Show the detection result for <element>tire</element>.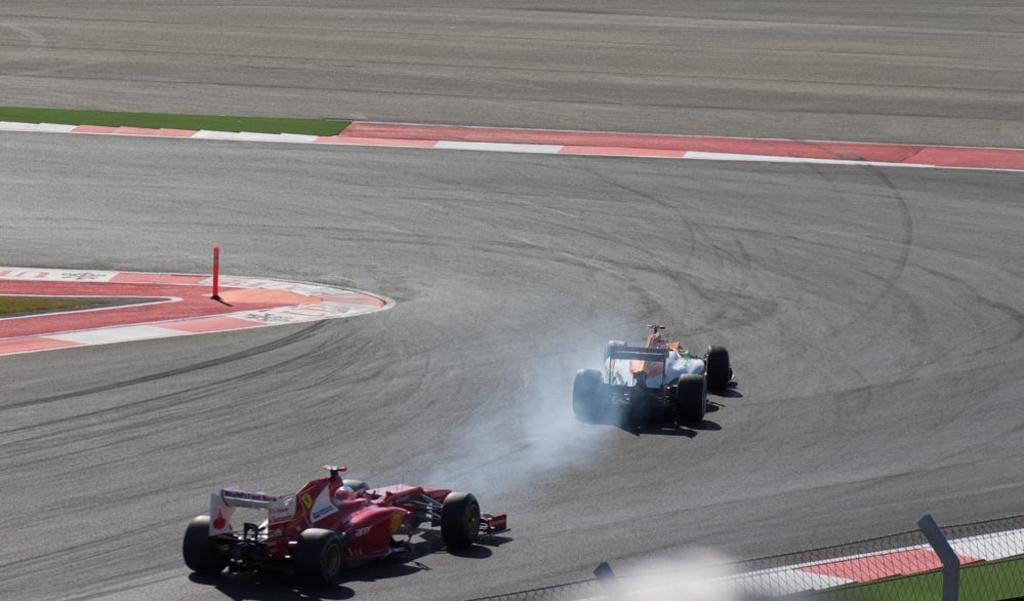
340 476 371 493.
